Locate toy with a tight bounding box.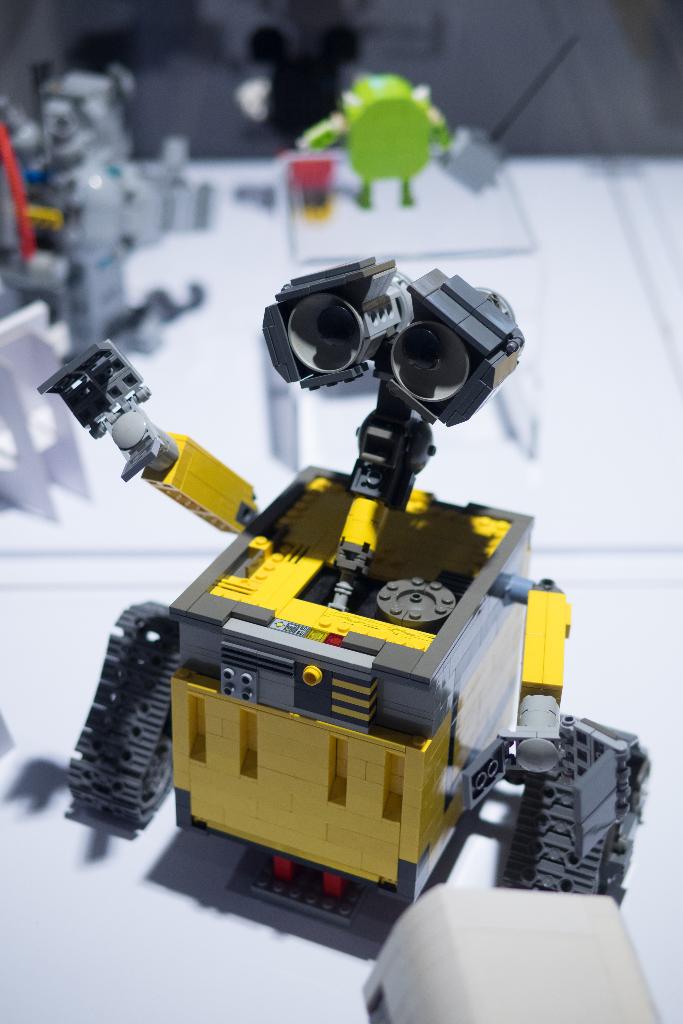
box(231, 29, 370, 152).
